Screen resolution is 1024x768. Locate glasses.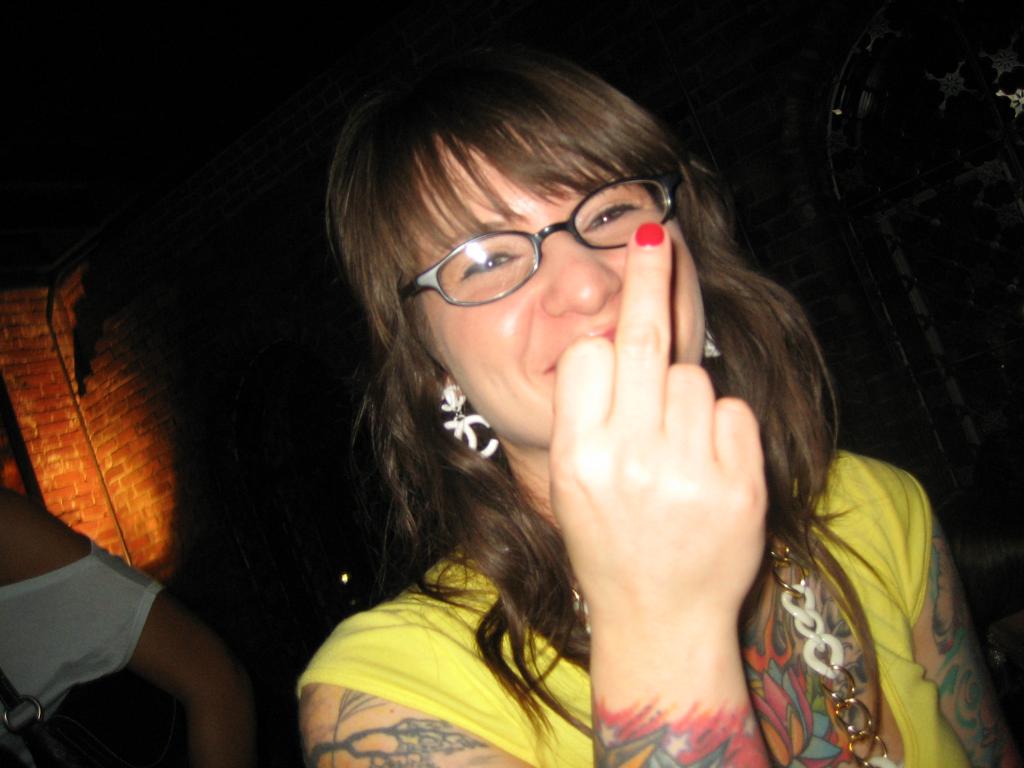
401:191:682:302.
